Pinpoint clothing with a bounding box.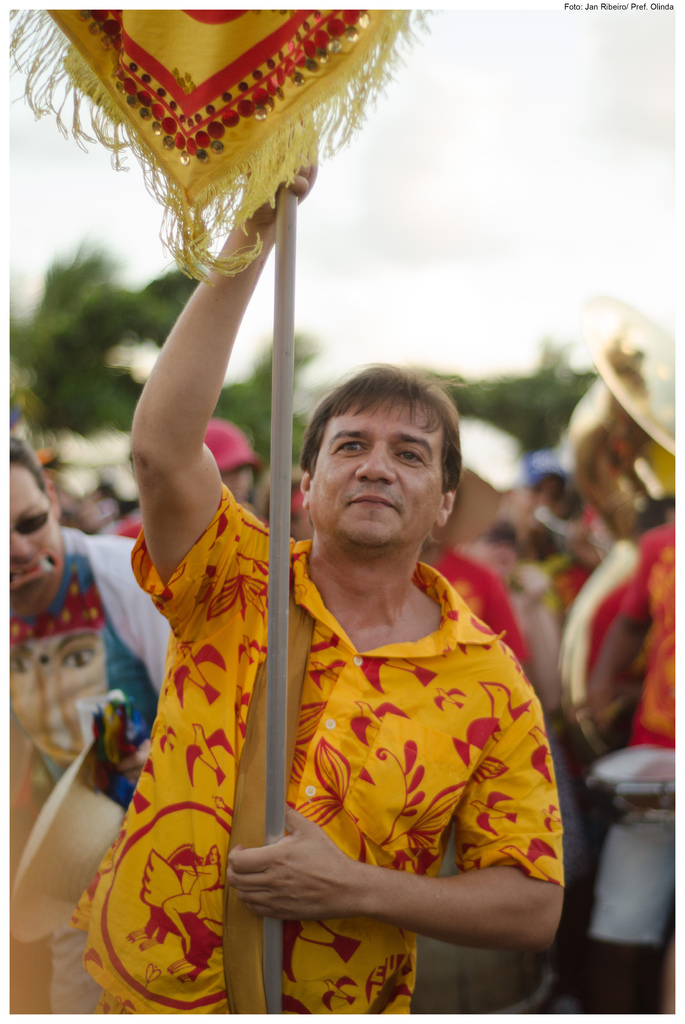
108 509 146 540.
